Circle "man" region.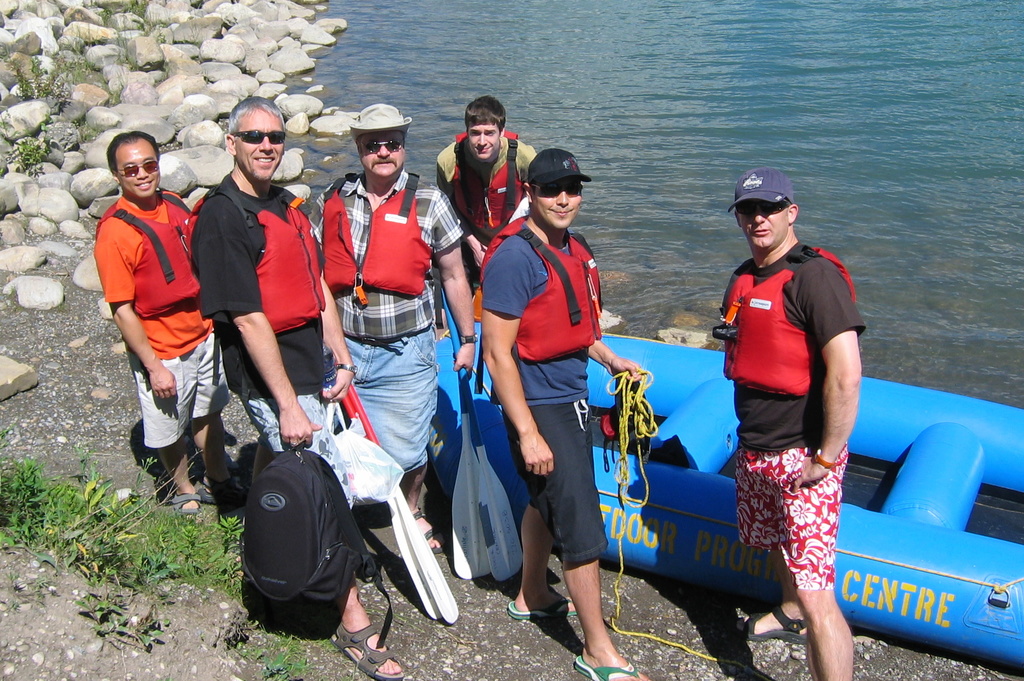
Region: select_region(311, 103, 484, 553).
